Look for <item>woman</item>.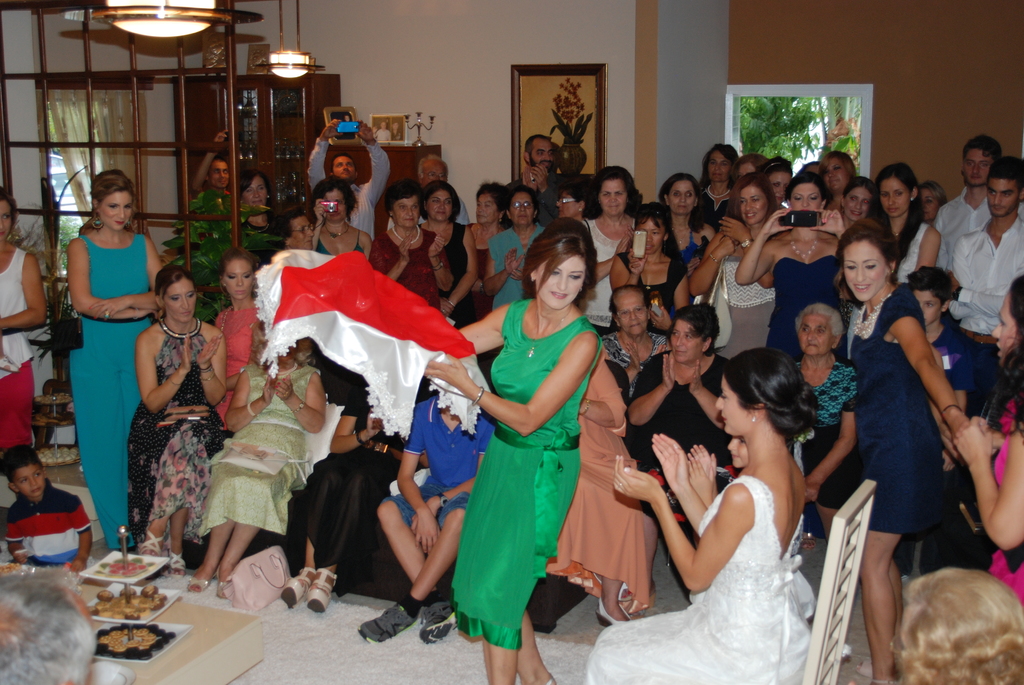
Found: x1=0, y1=185, x2=49, y2=461.
